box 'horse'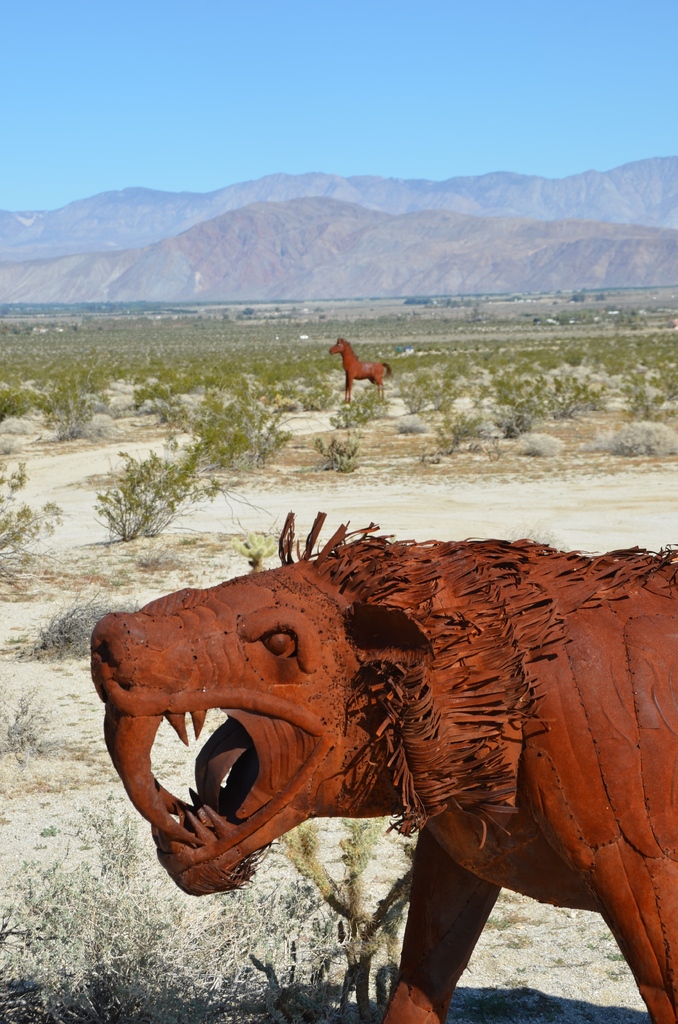
detection(327, 335, 395, 406)
